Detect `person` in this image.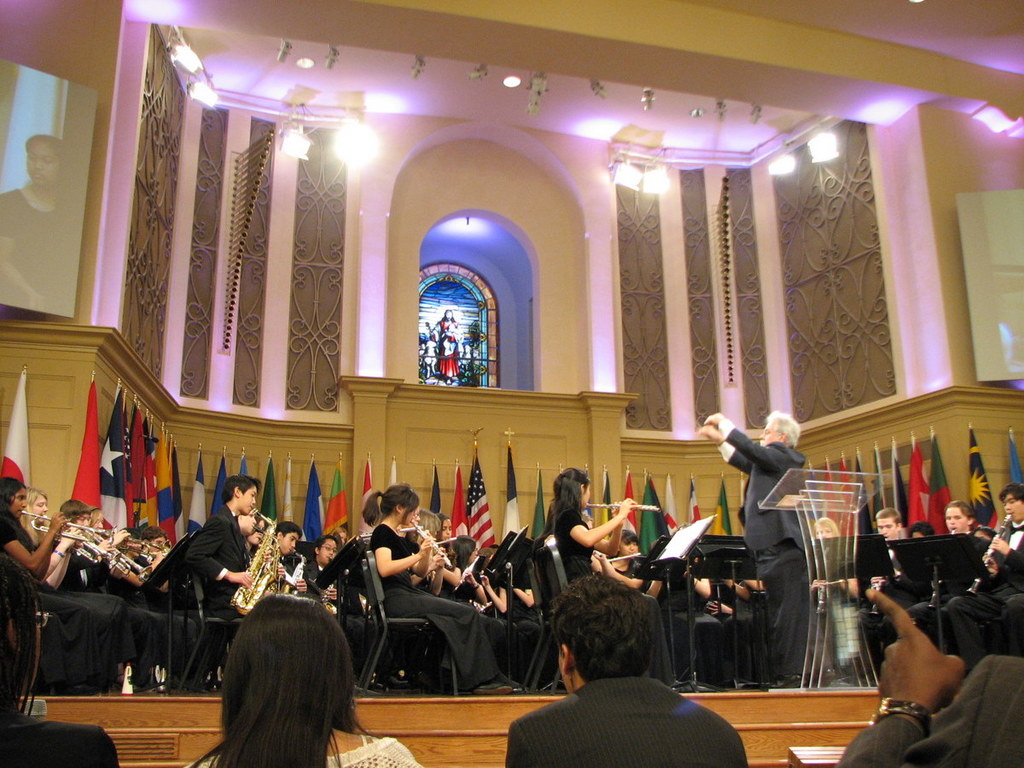
Detection: 501:573:754:767.
